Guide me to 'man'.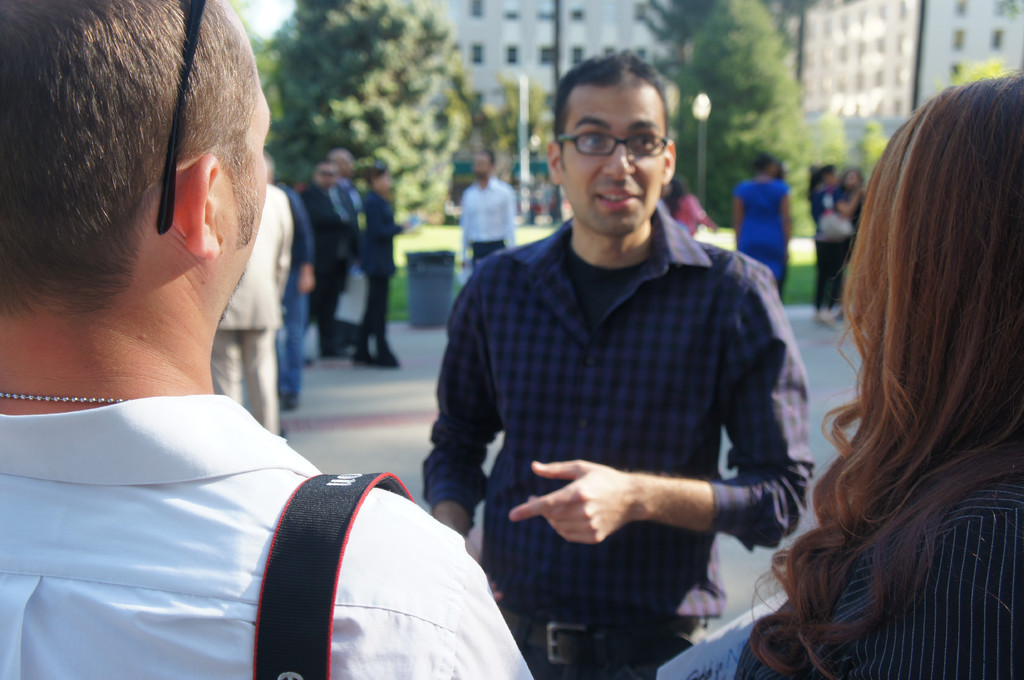
Guidance: left=304, top=165, right=360, bottom=360.
